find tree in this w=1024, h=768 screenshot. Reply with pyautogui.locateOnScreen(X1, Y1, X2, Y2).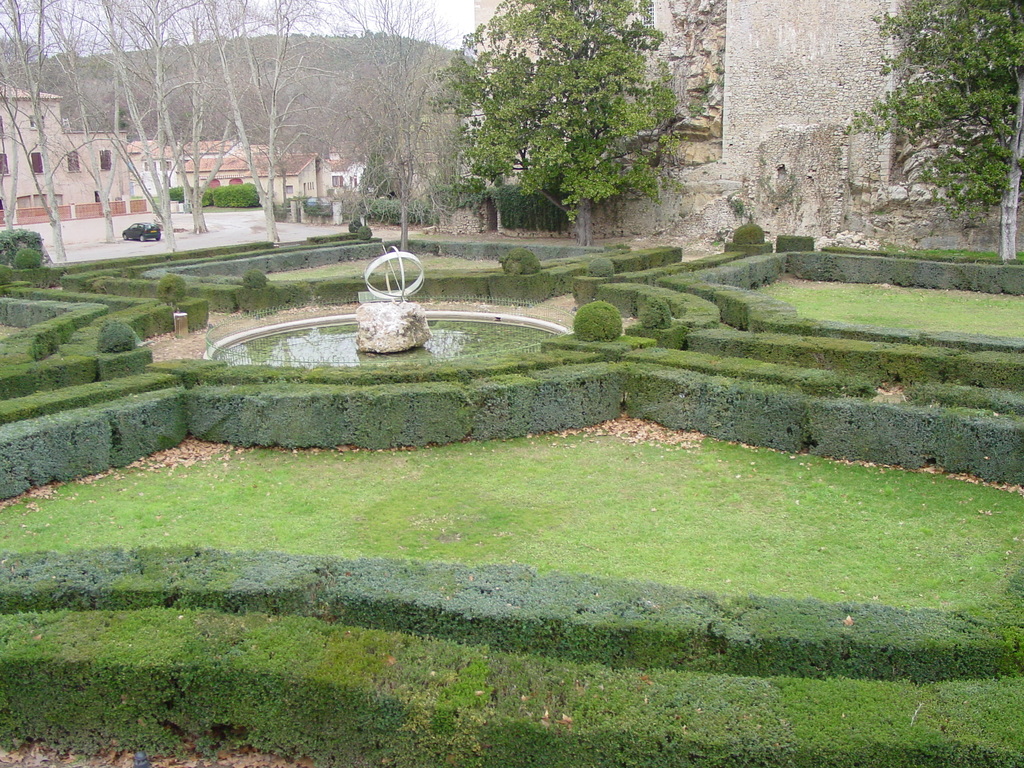
pyautogui.locateOnScreen(0, 0, 66, 262).
